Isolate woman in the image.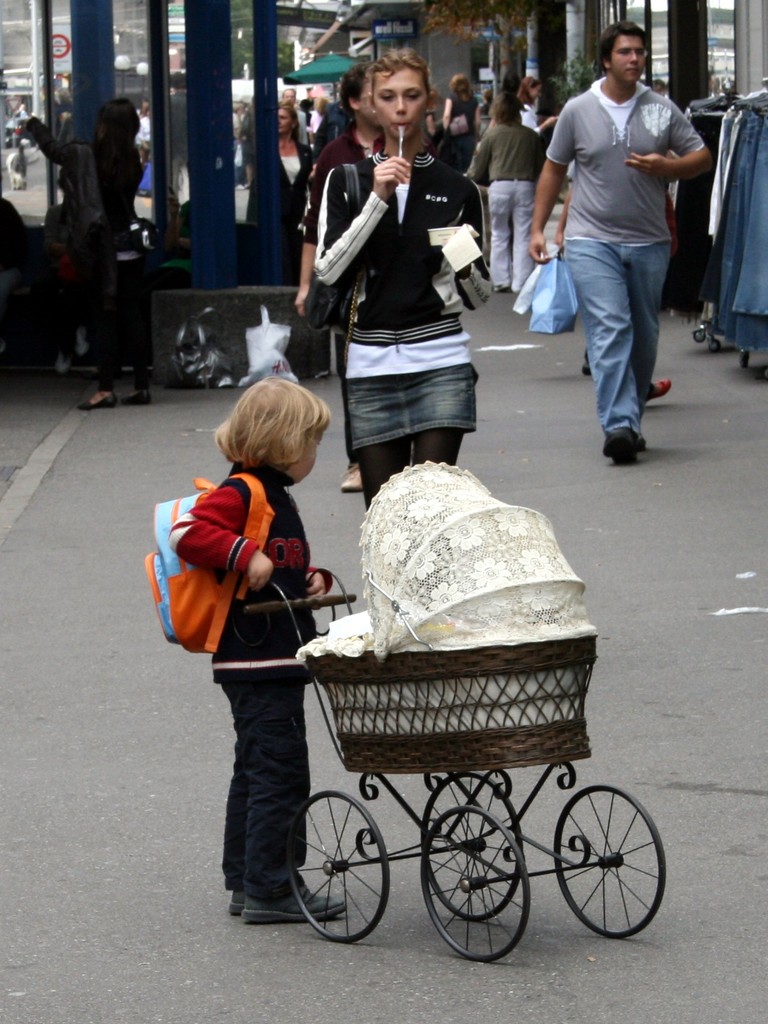
Isolated region: <bbox>180, 387, 331, 925</bbox>.
